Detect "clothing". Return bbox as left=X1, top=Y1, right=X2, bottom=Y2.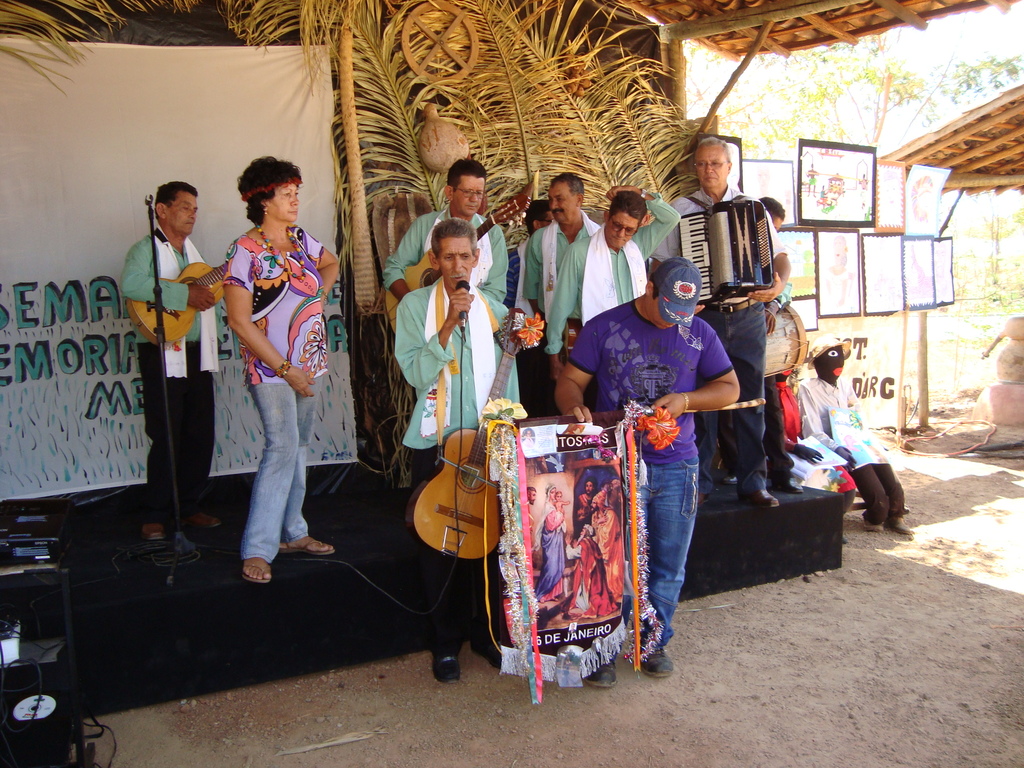
left=540, top=504, right=567, bottom=601.
